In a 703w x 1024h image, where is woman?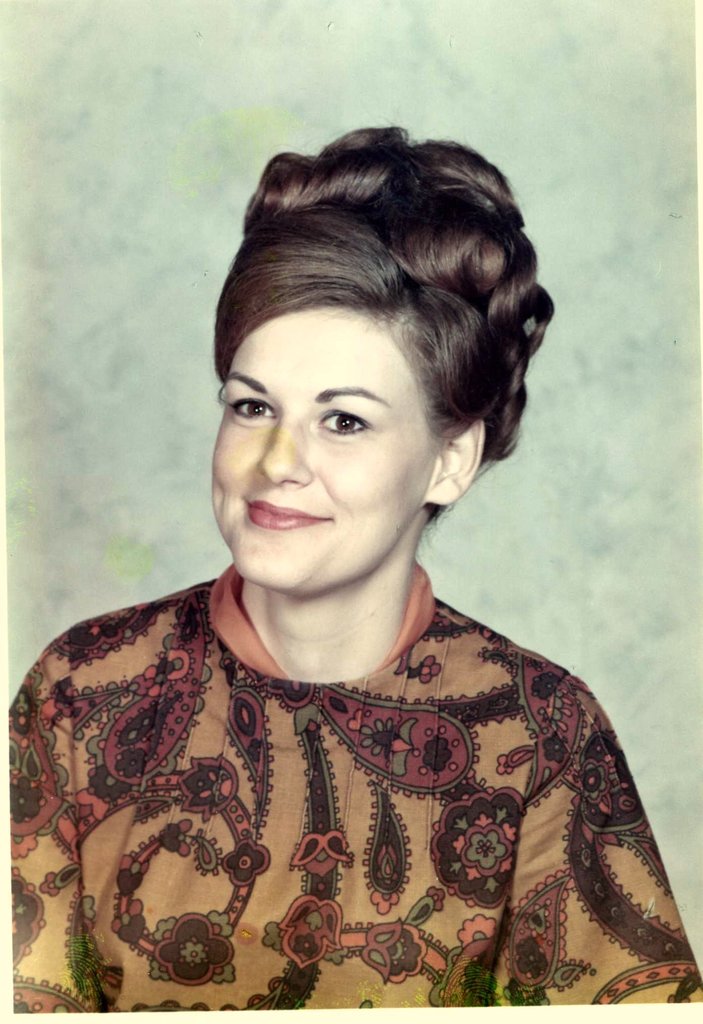
<region>0, 57, 702, 1023</region>.
